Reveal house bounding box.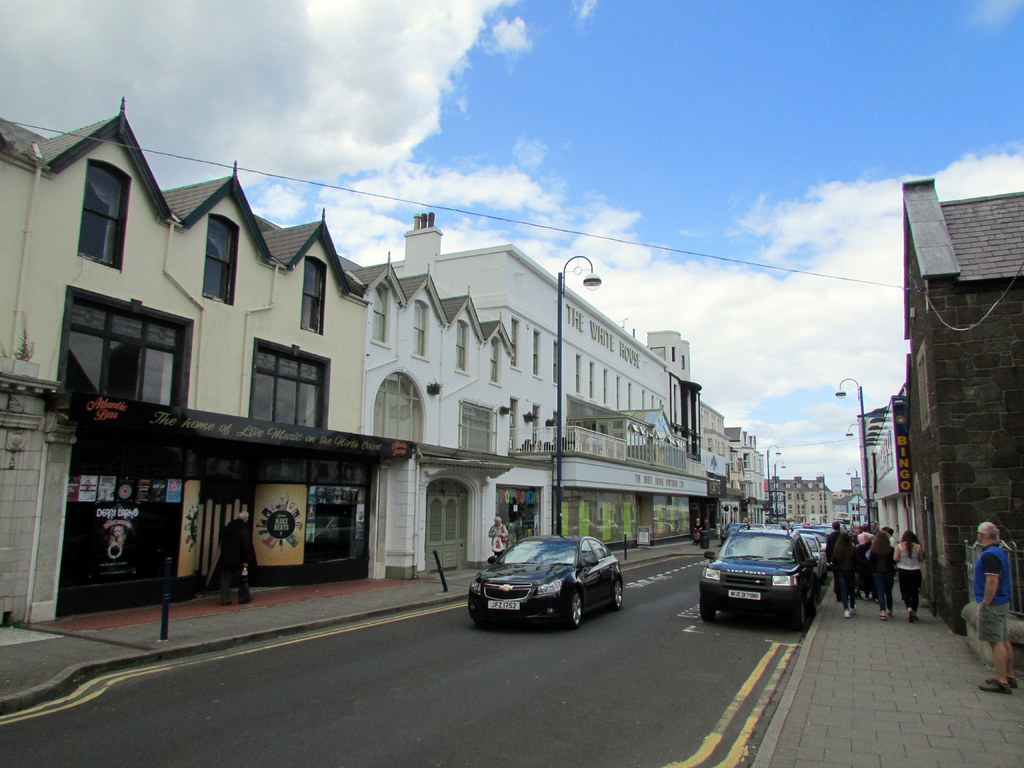
Revealed: [0,90,519,593].
